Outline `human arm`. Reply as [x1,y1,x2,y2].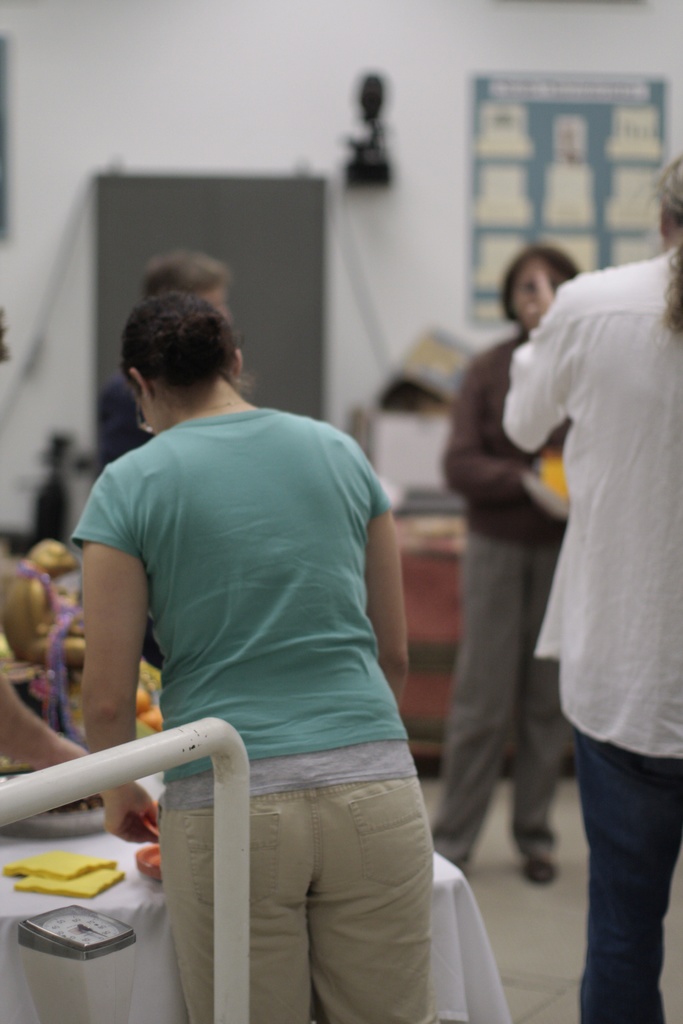
[443,348,576,564].
